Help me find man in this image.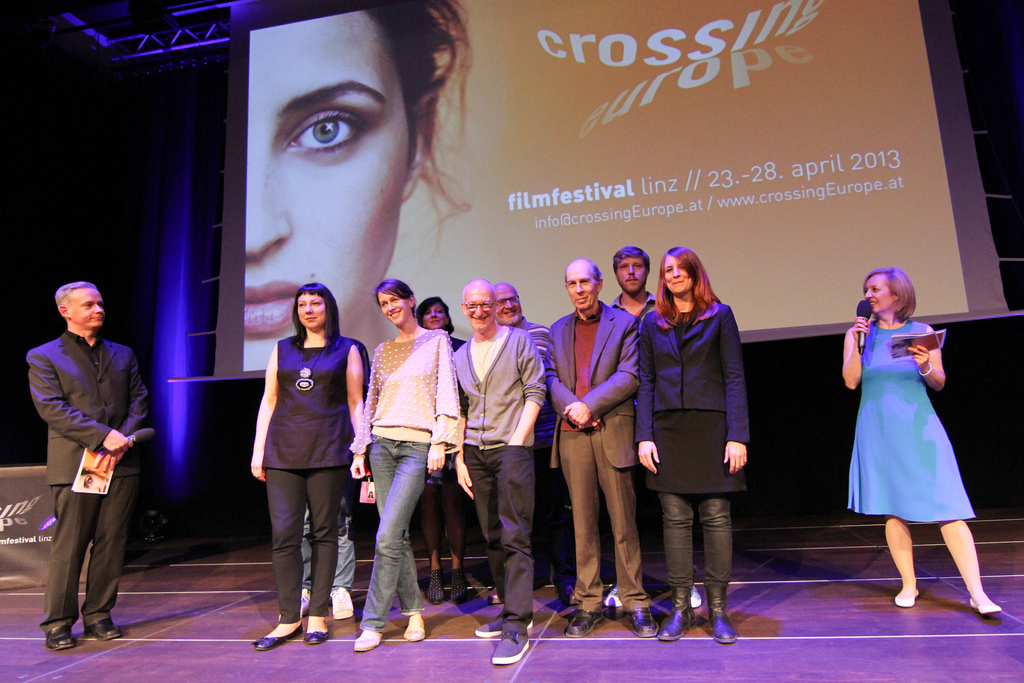
Found it: bbox=[28, 298, 147, 648].
